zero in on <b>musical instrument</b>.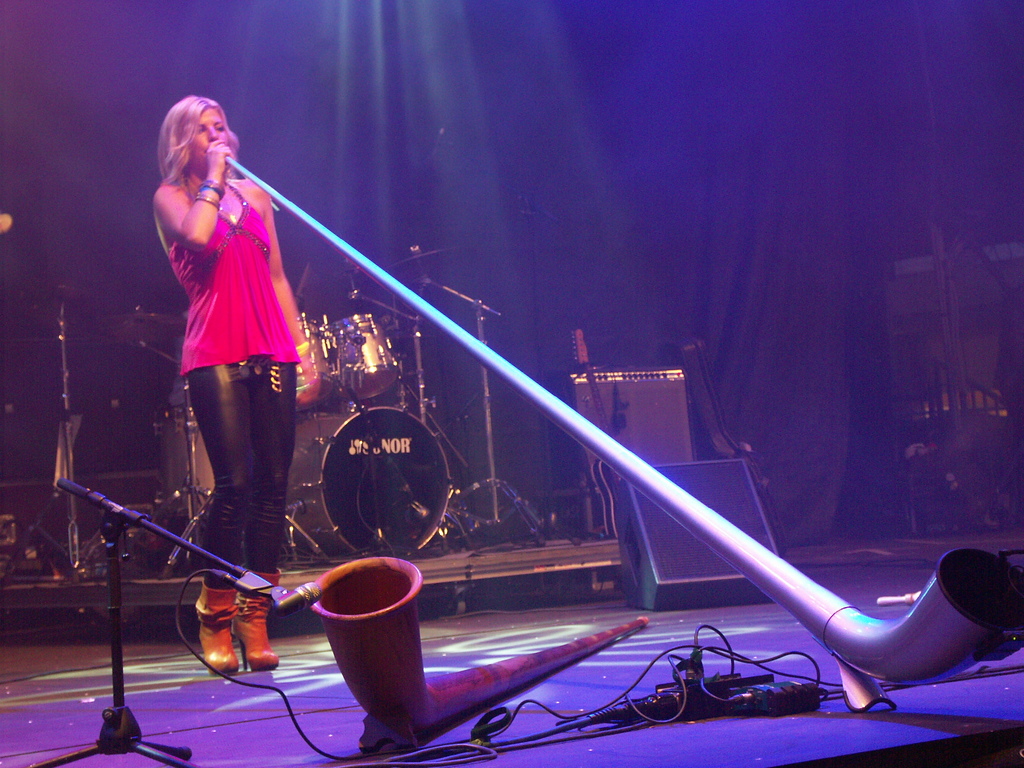
Zeroed in: <region>375, 243, 454, 281</region>.
